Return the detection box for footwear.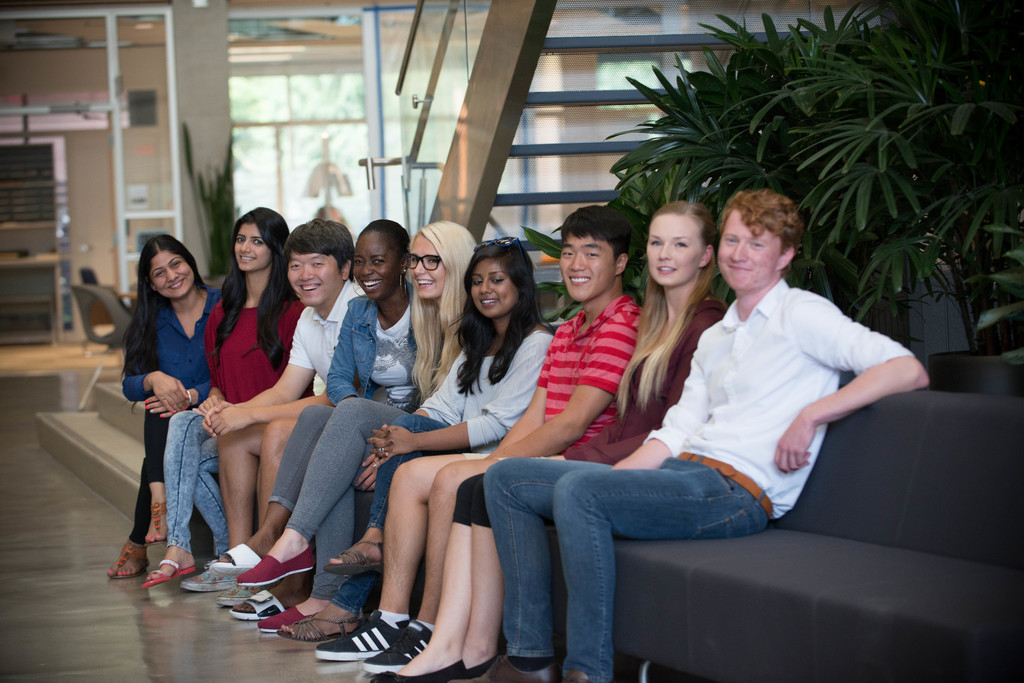
box(140, 559, 201, 589).
